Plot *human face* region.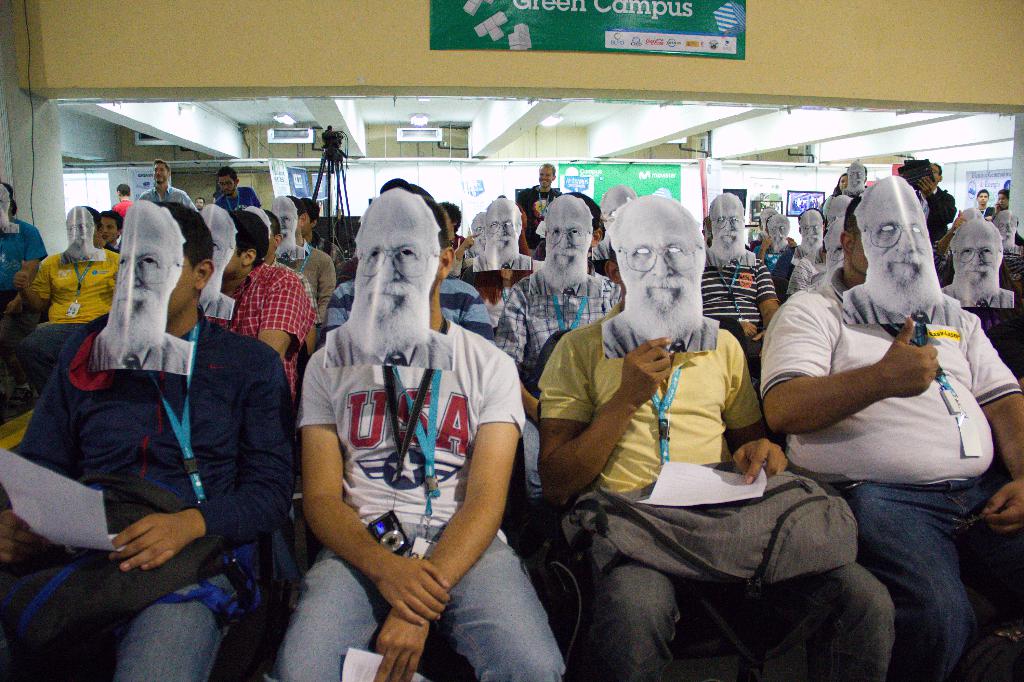
Plotted at {"left": 545, "top": 195, "right": 591, "bottom": 272}.
